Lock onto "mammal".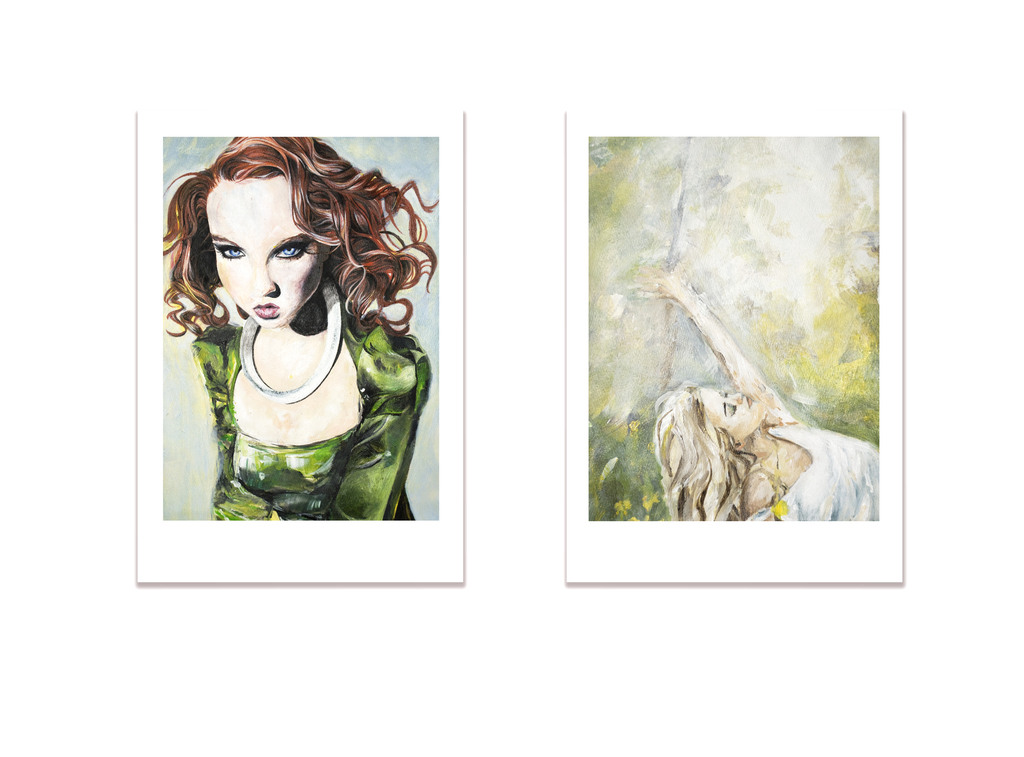
Locked: <box>154,133,441,535</box>.
